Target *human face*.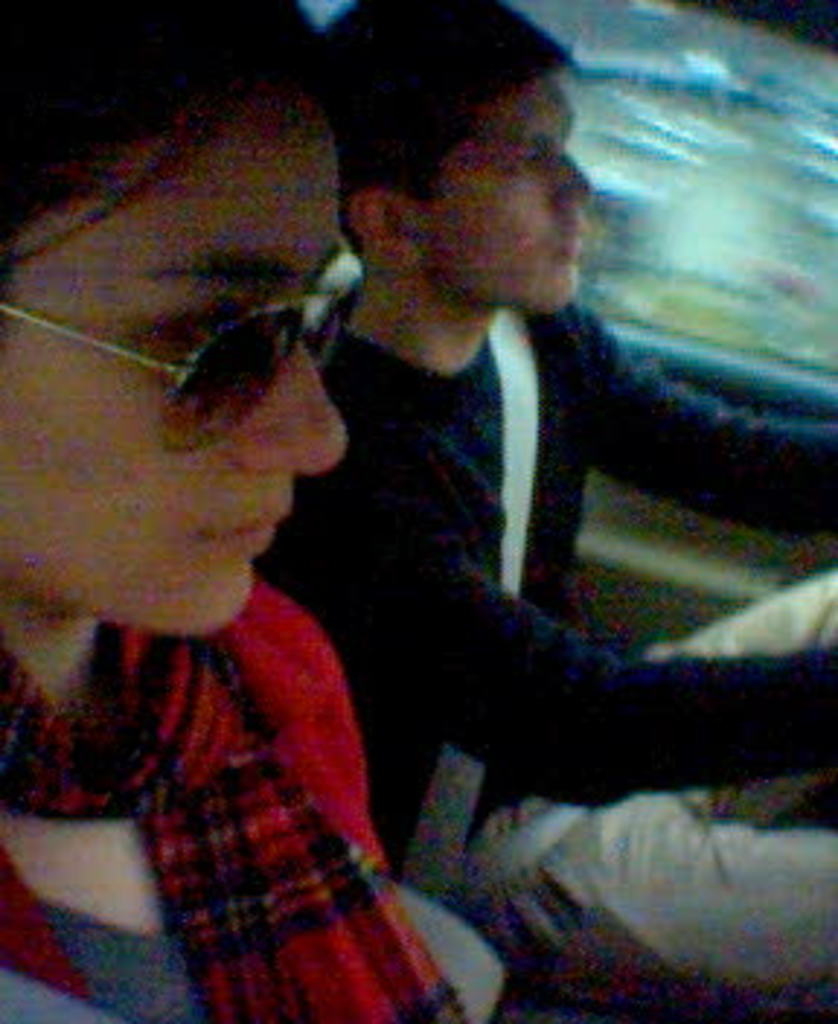
Target region: box=[434, 79, 594, 311].
